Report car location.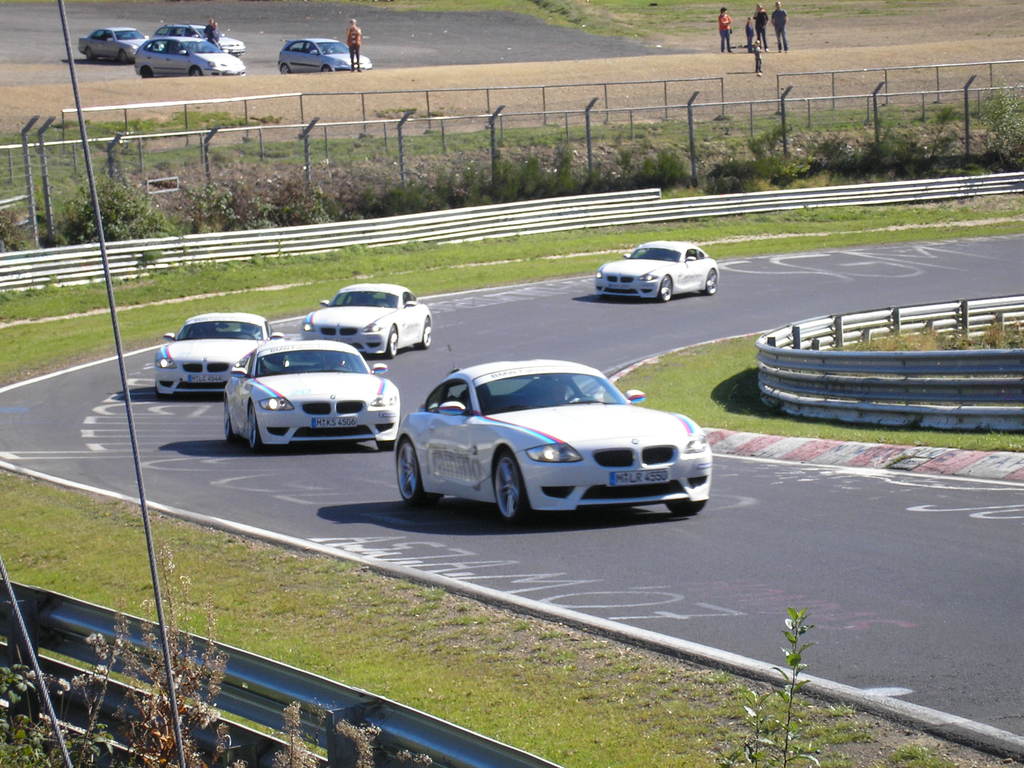
Report: {"x1": 215, "y1": 335, "x2": 399, "y2": 452}.
